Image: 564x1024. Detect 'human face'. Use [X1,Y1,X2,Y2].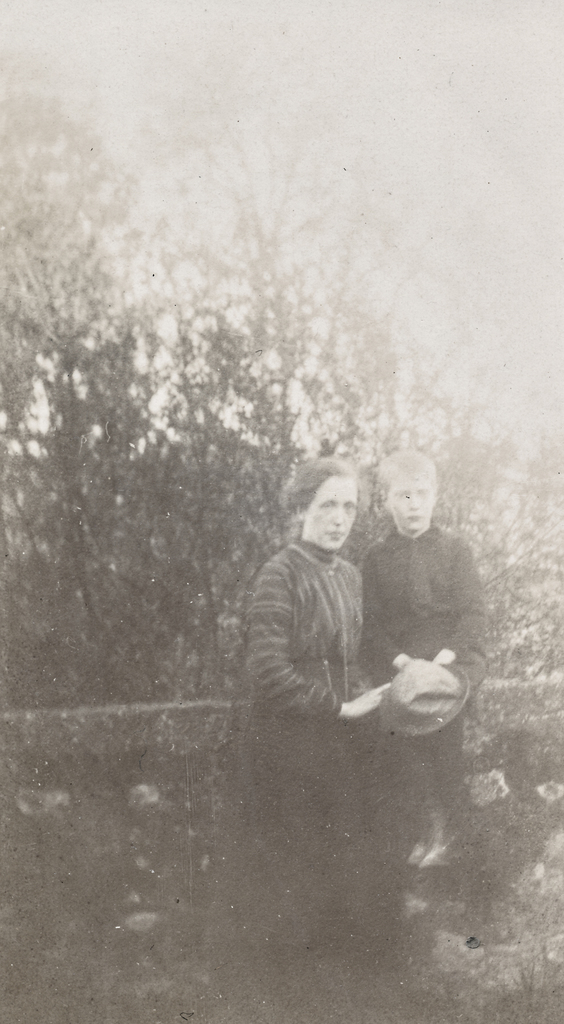
[388,474,435,532].
